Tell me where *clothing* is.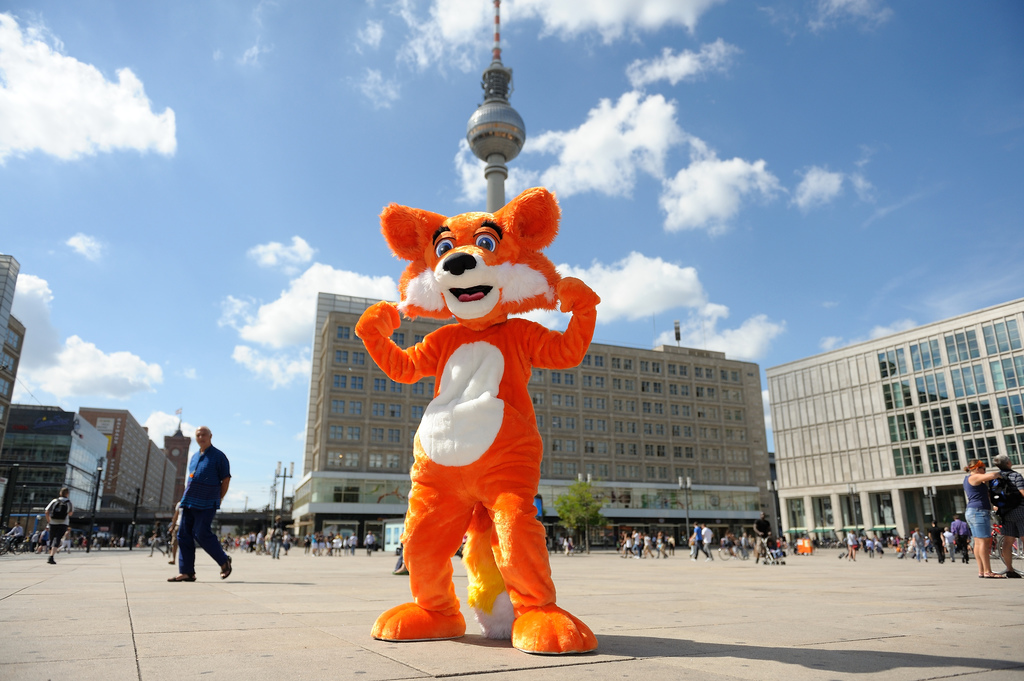
*clothing* is at left=180, top=440, right=231, bottom=575.
